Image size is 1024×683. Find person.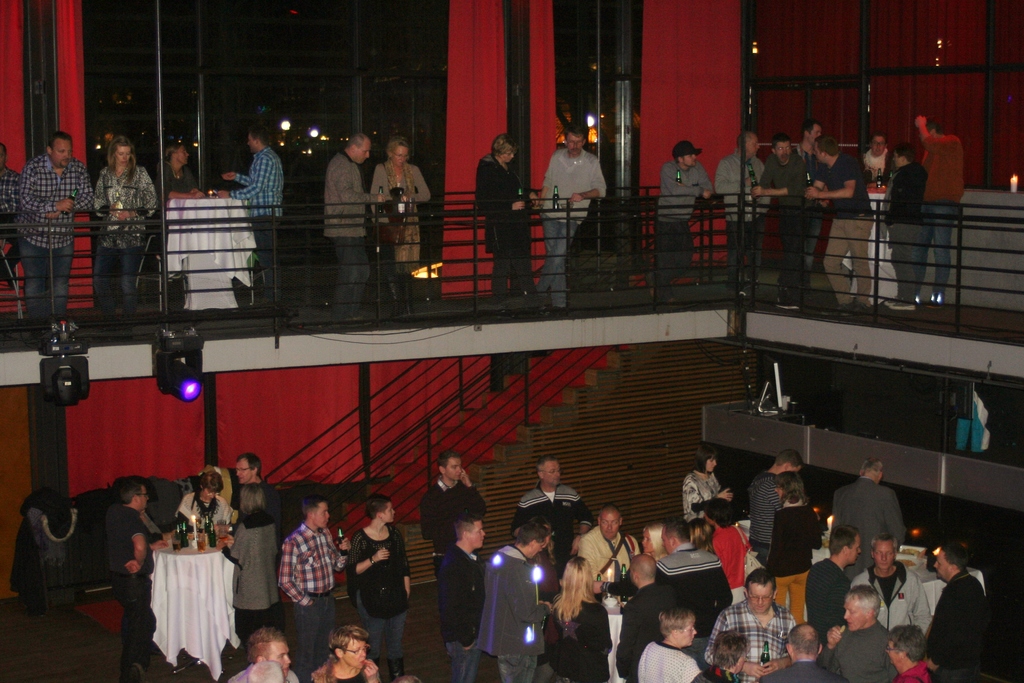
select_region(102, 477, 153, 682).
